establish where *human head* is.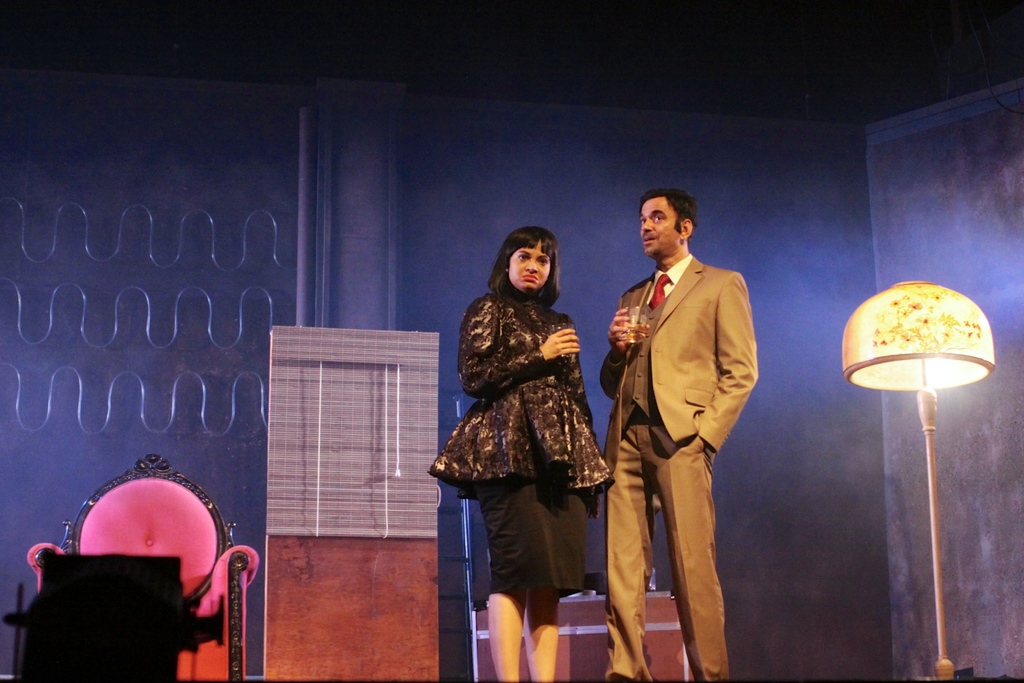
Established at [left=502, top=227, right=559, bottom=292].
